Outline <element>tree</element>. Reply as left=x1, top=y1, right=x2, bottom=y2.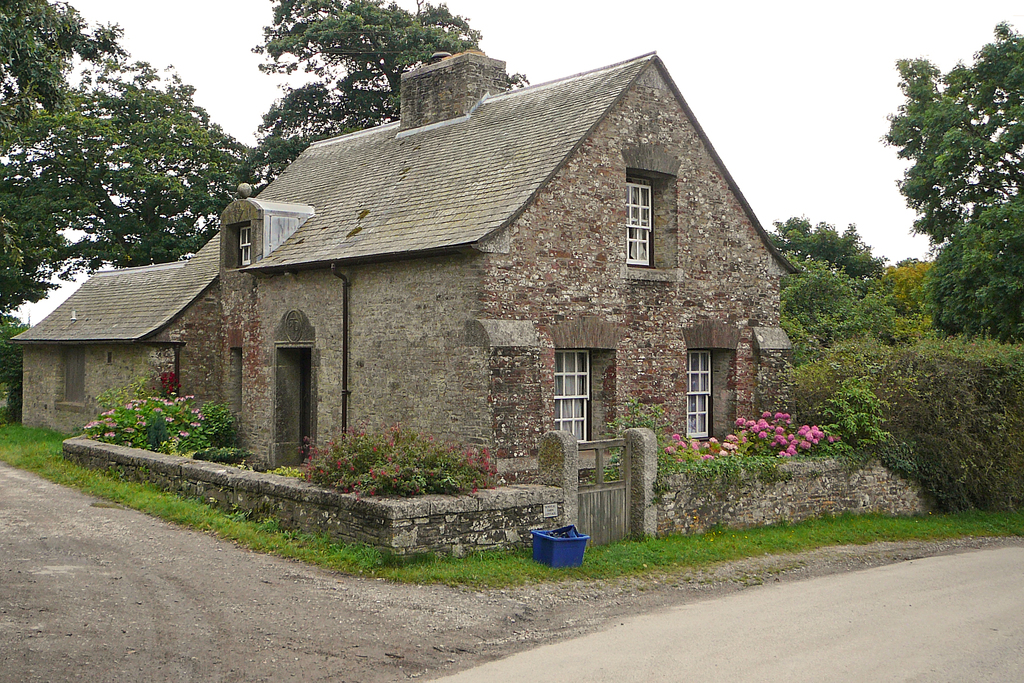
left=916, top=191, right=1023, bottom=360.
